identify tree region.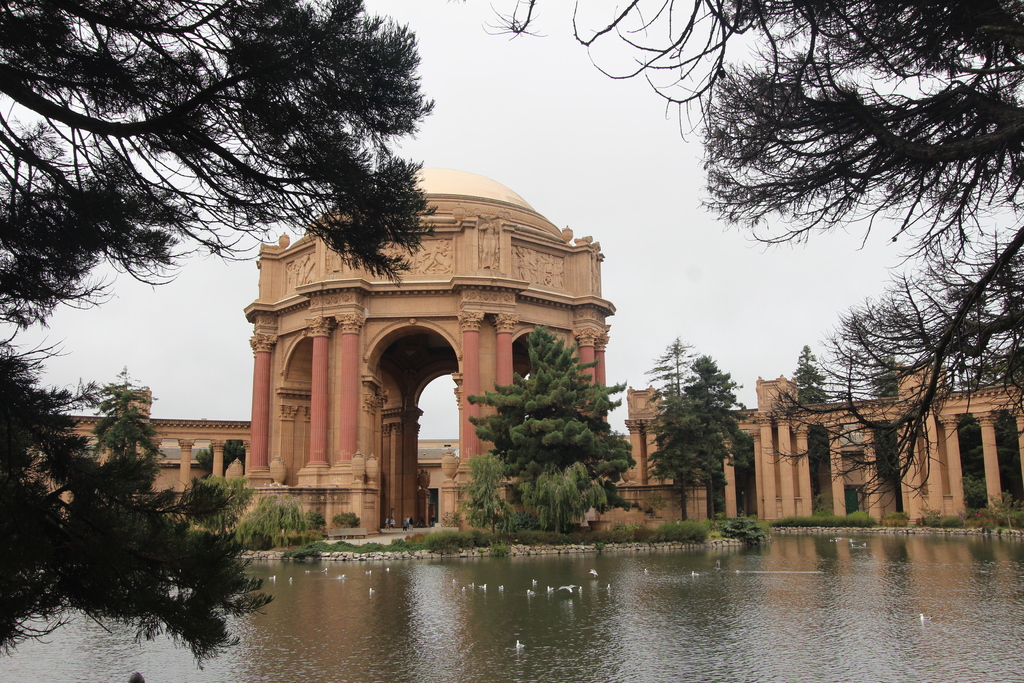
Region: (left=332, top=509, right=361, bottom=528).
